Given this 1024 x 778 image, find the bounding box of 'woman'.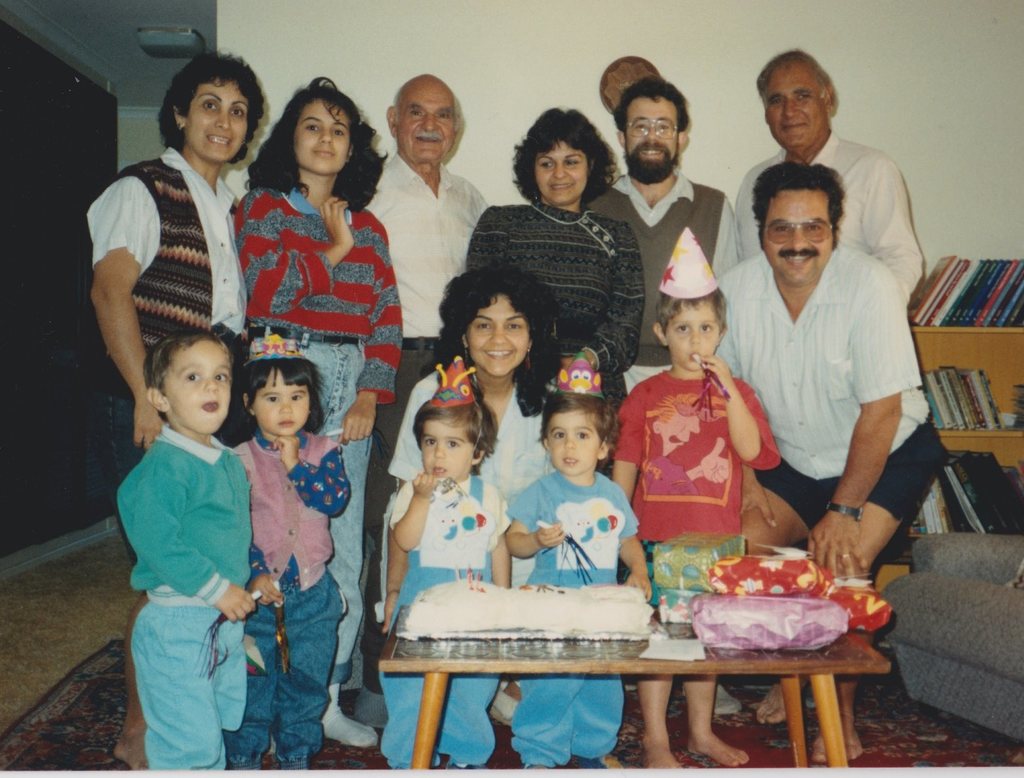
<region>436, 128, 654, 432</region>.
